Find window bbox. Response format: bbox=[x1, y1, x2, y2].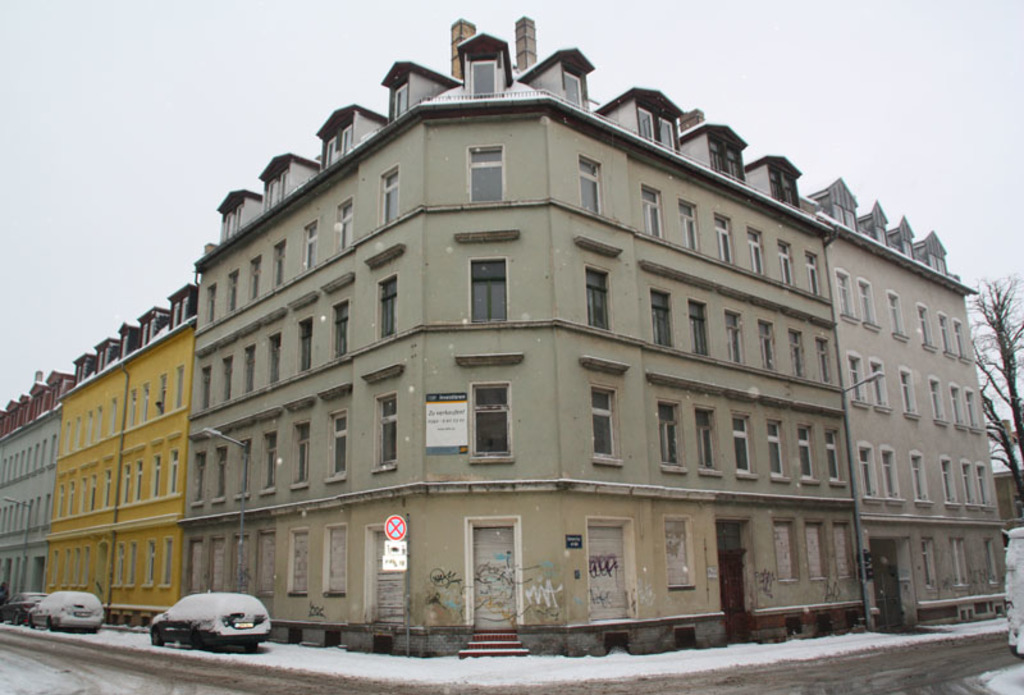
bbox=[879, 439, 904, 502].
